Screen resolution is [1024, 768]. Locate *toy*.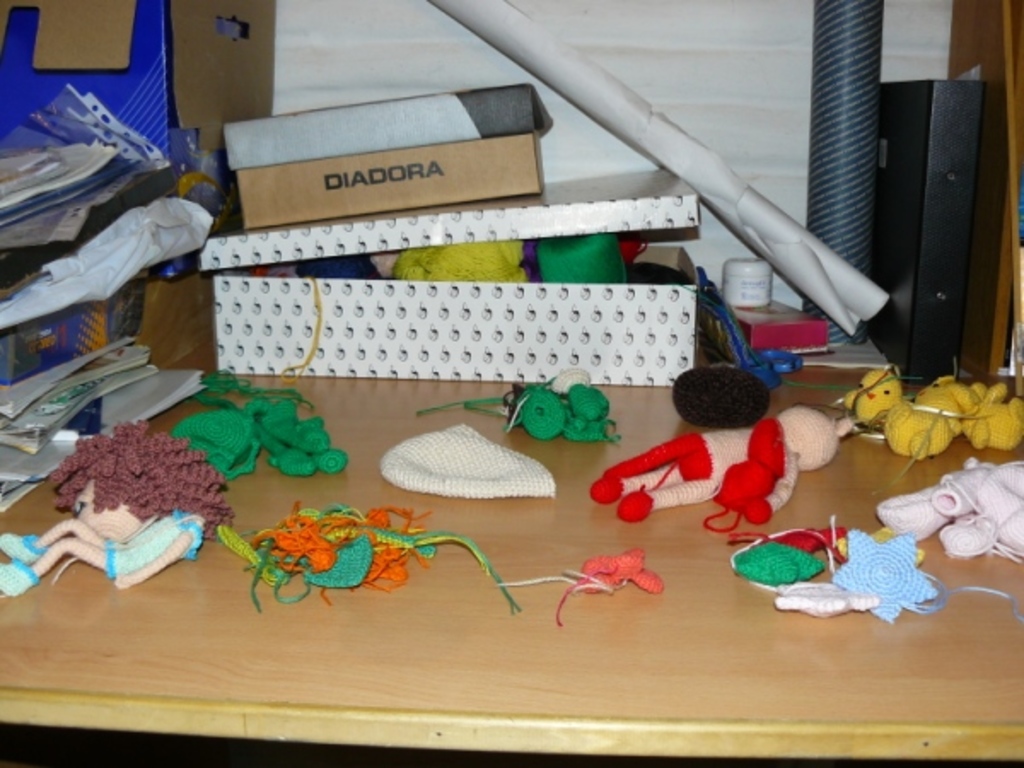
bbox=[215, 500, 527, 621].
